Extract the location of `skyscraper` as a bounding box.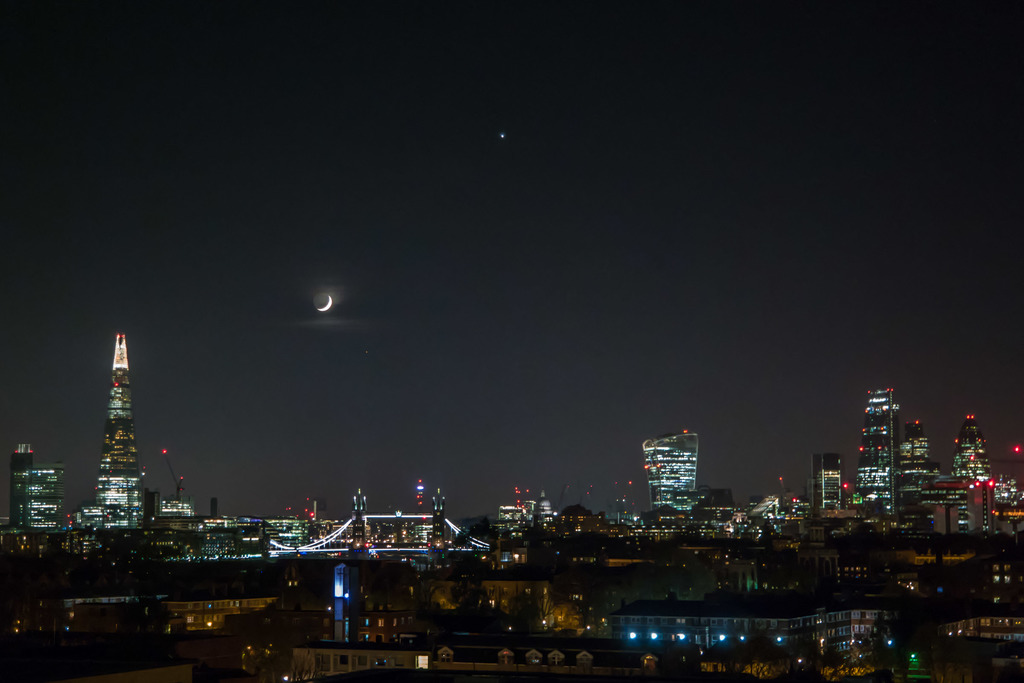
pyautogui.locateOnScreen(89, 331, 148, 531).
